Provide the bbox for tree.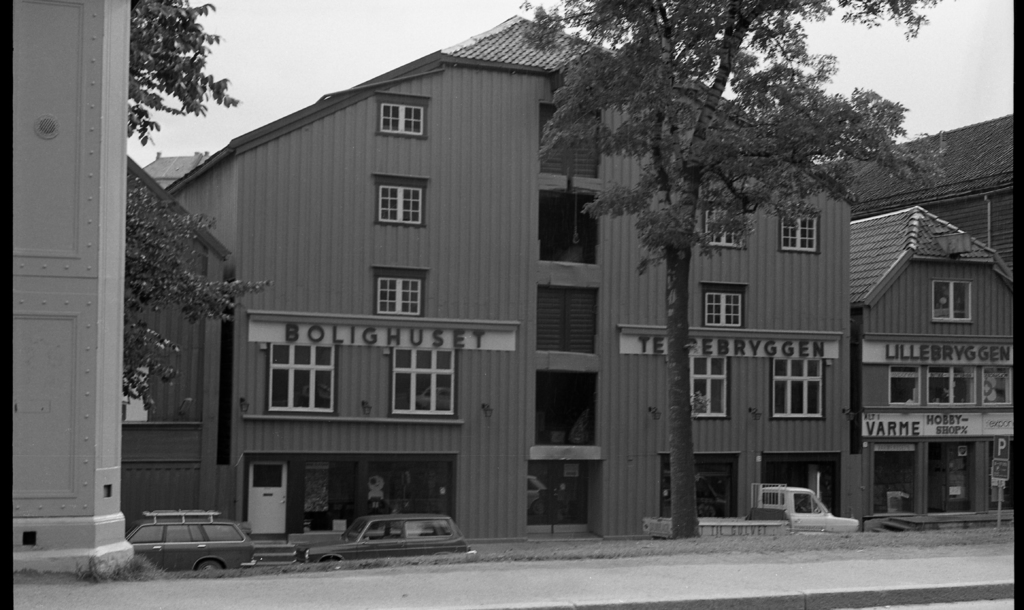
left=123, top=0, right=241, bottom=155.
